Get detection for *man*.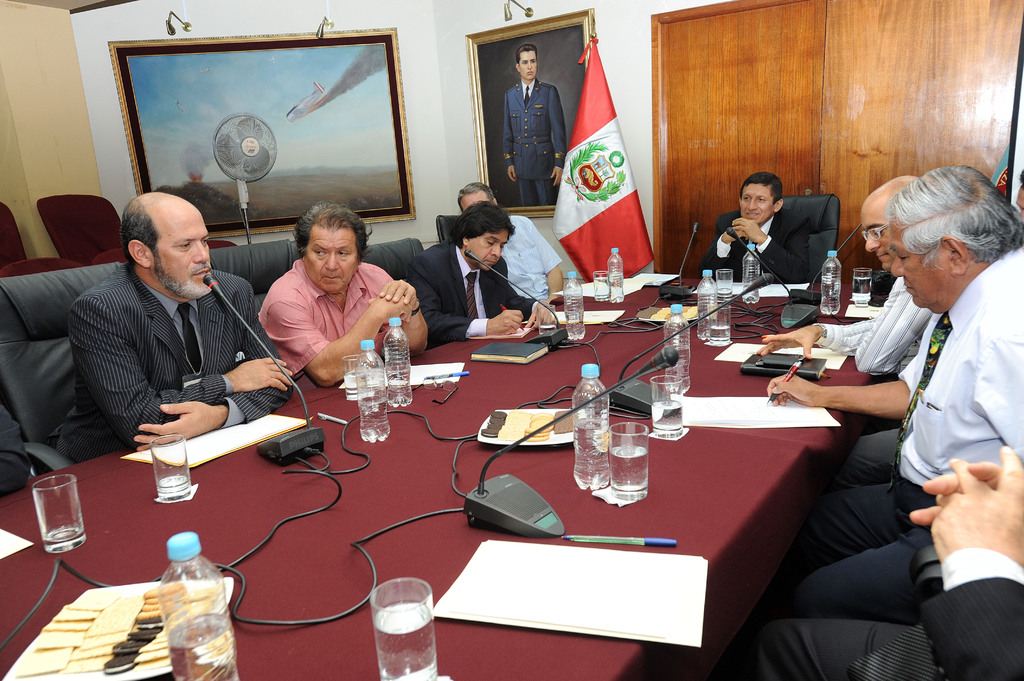
Detection: rect(710, 444, 1023, 680).
